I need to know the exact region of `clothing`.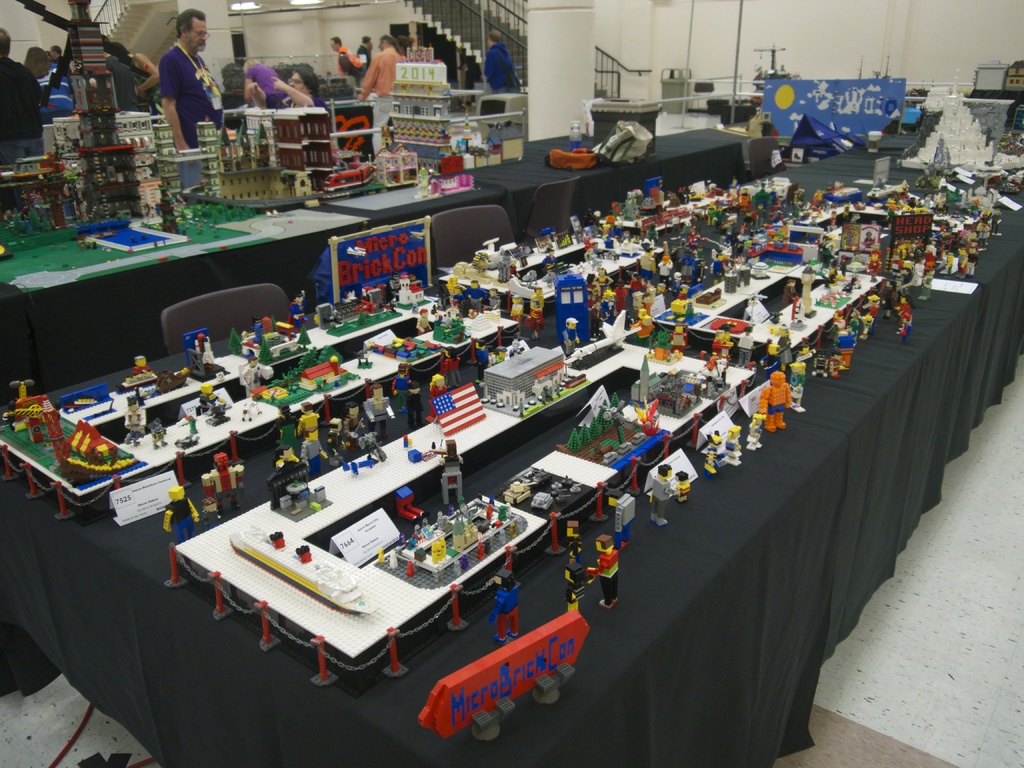
Region: 707/445/722/463.
